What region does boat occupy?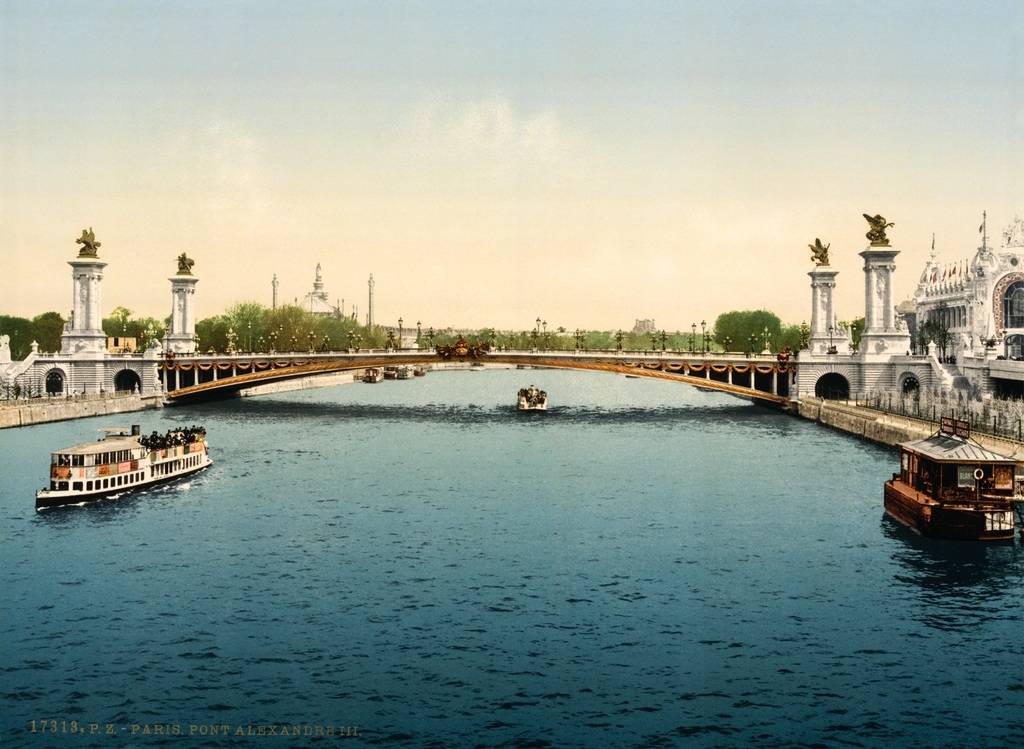
Rect(513, 383, 547, 411).
